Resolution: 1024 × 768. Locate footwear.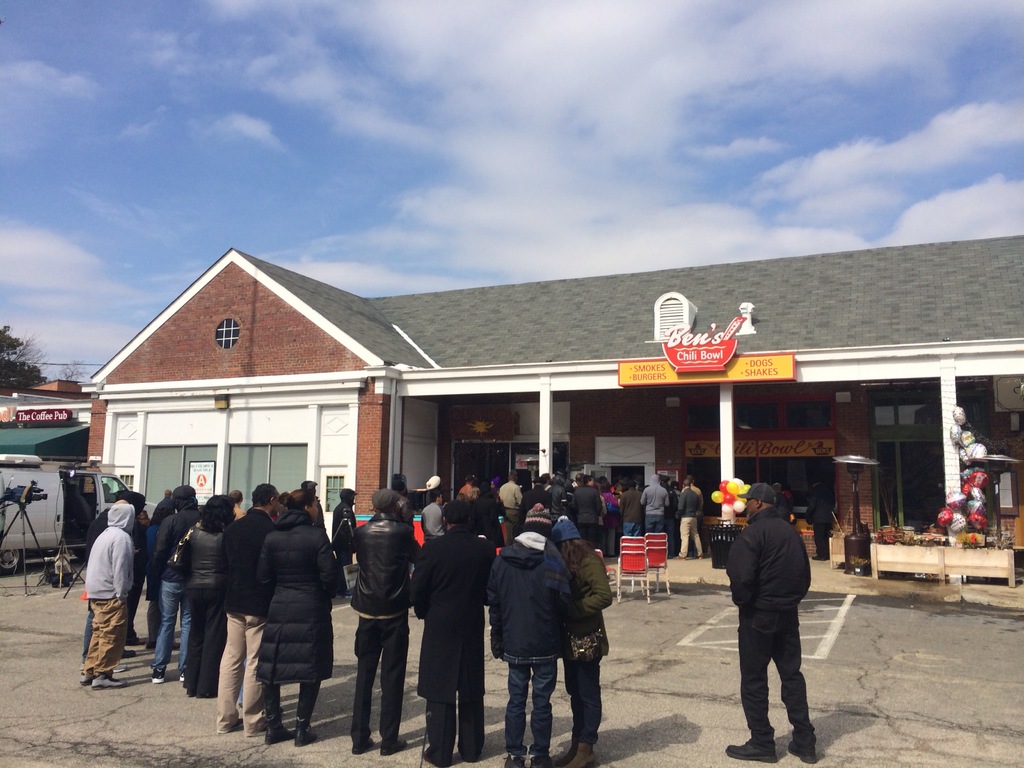
{"left": 502, "top": 751, "right": 524, "bottom": 767}.
